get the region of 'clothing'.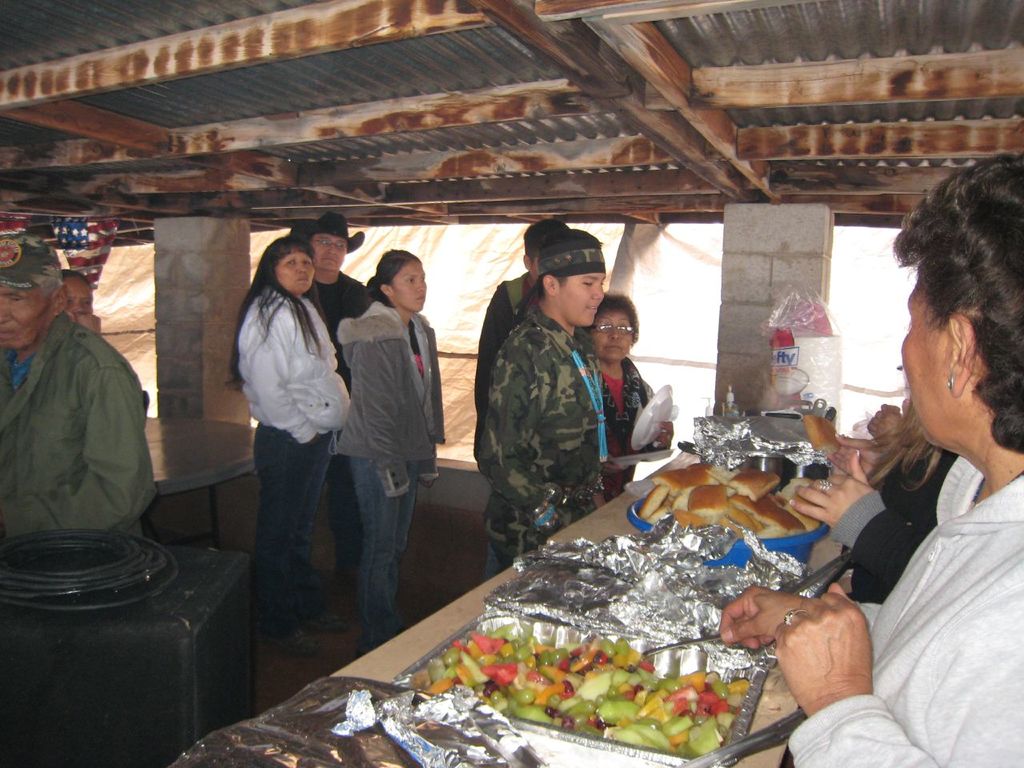
(475,270,531,589).
